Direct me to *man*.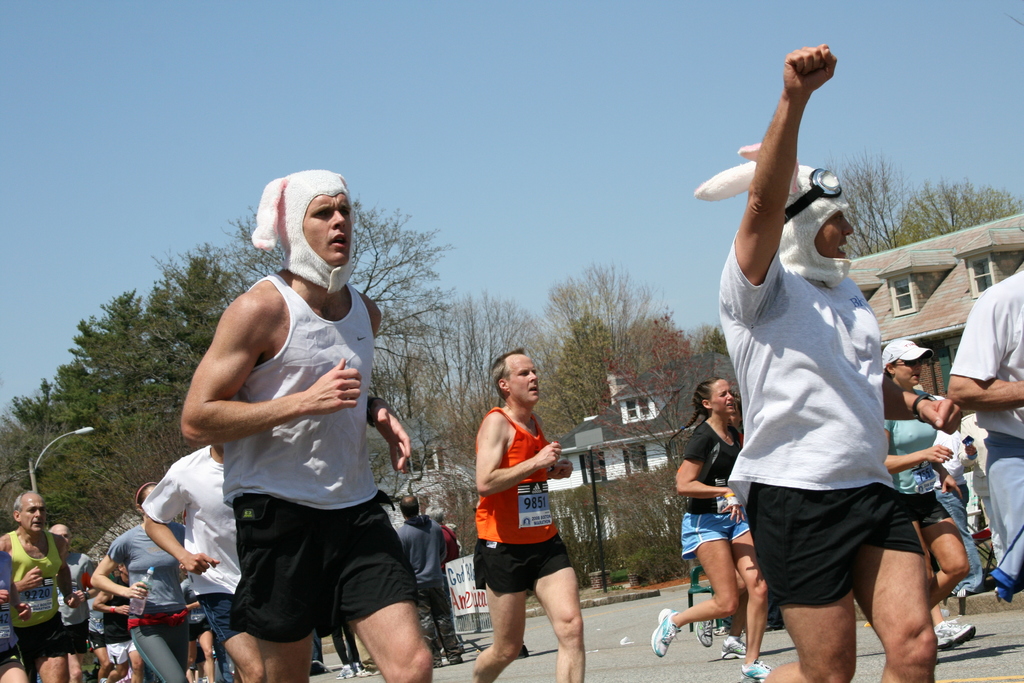
Direction: (left=687, top=43, right=961, bottom=682).
